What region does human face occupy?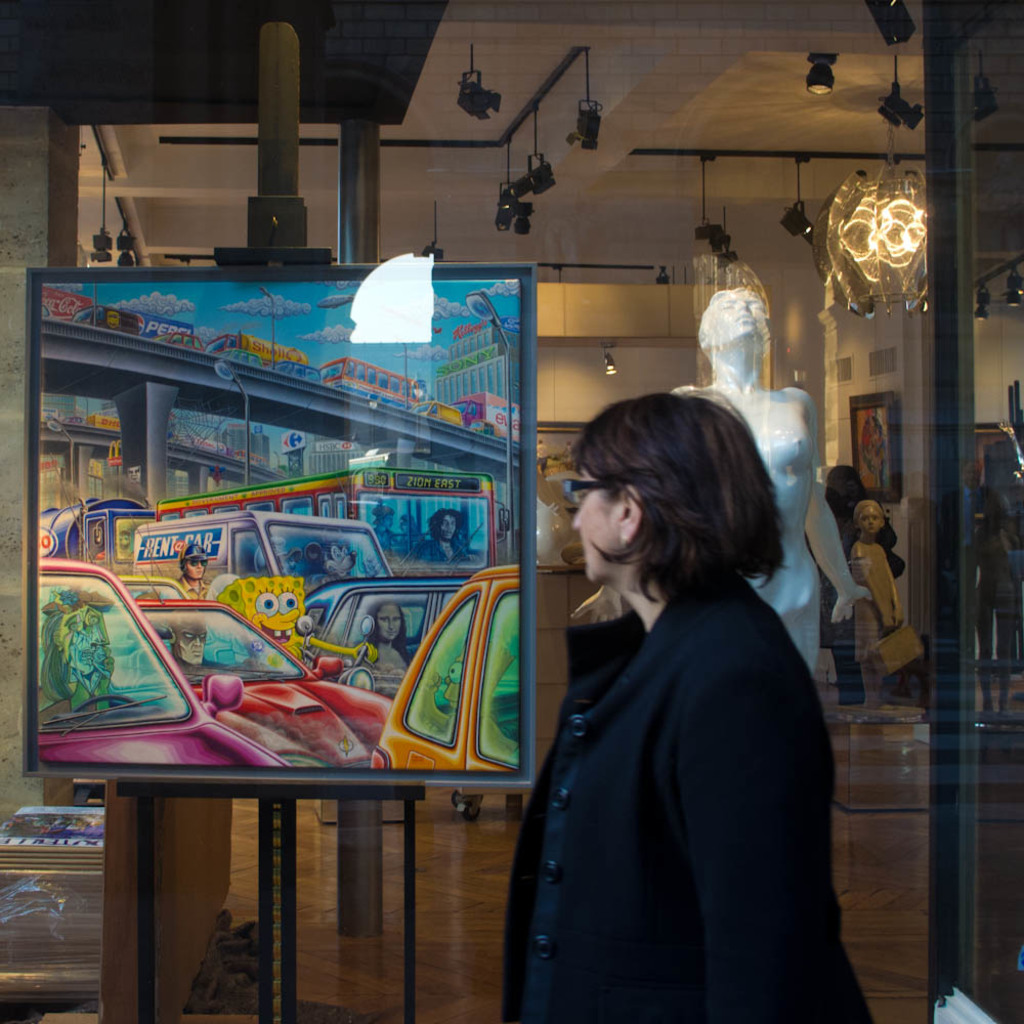
box(705, 292, 763, 338).
